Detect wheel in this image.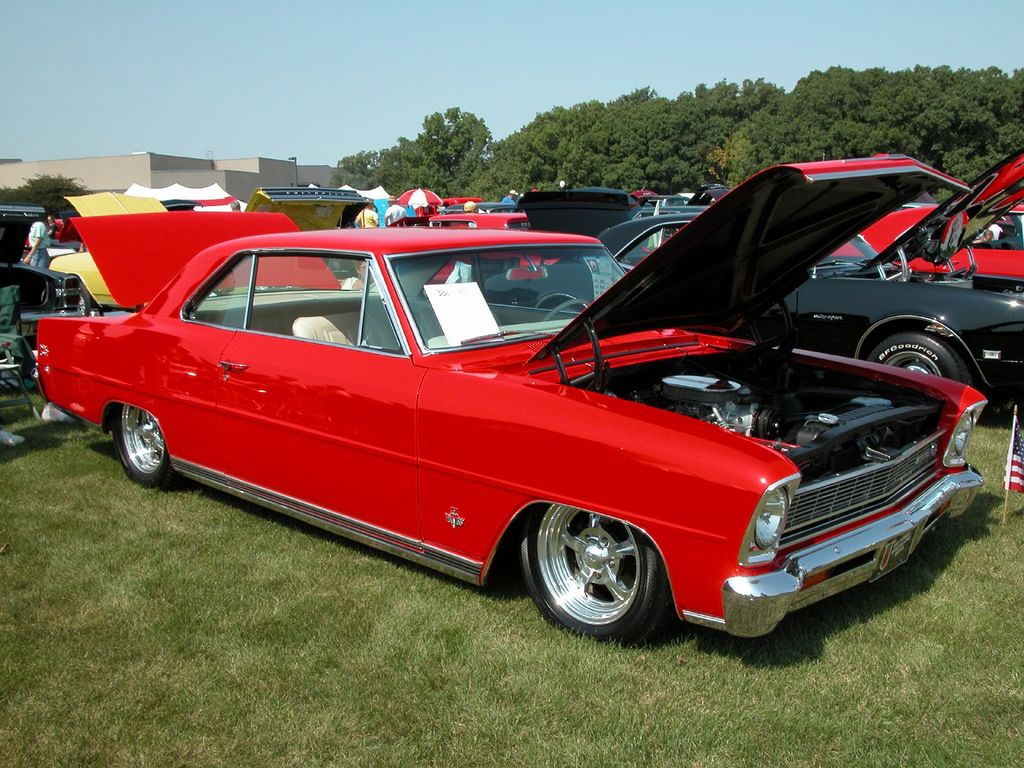
Detection: crop(870, 335, 977, 389).
